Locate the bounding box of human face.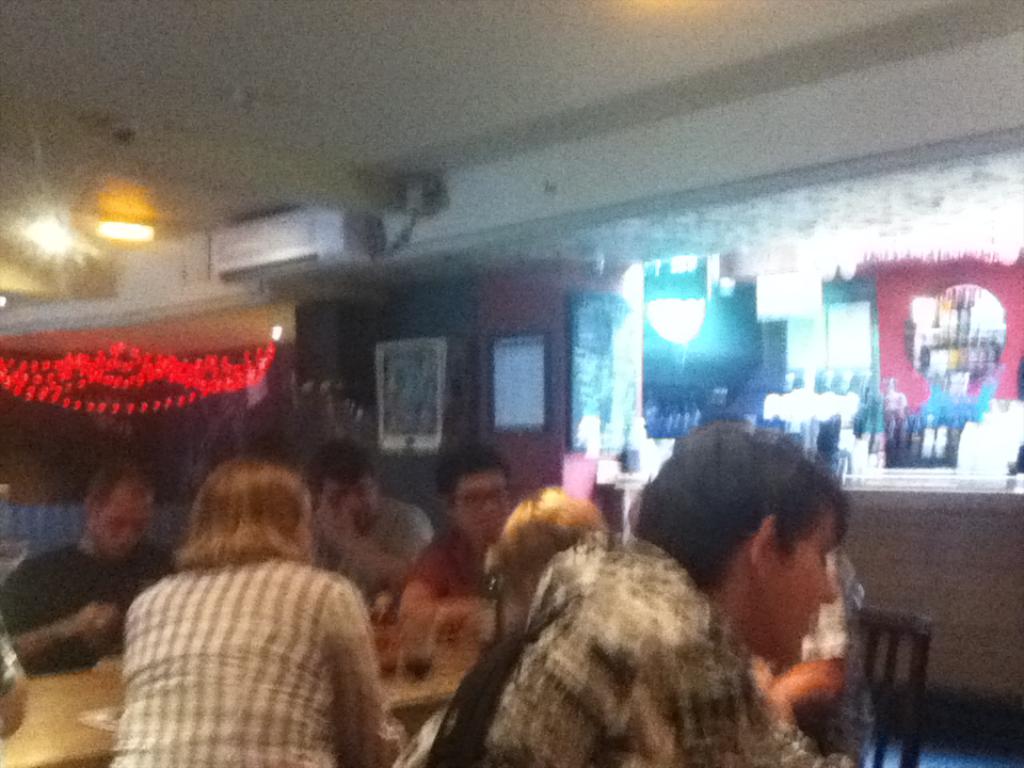
Bounding box: l=454, t=477, r=512, b=543.
